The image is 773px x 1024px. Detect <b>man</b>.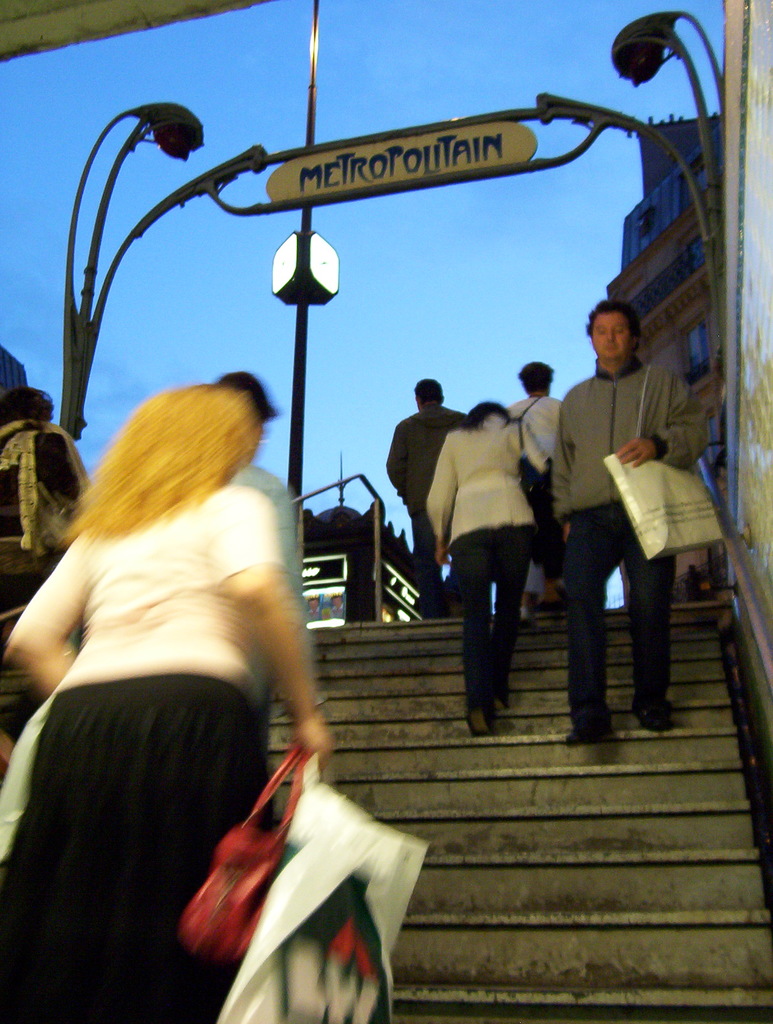
Detection: [542,284,718,756].
